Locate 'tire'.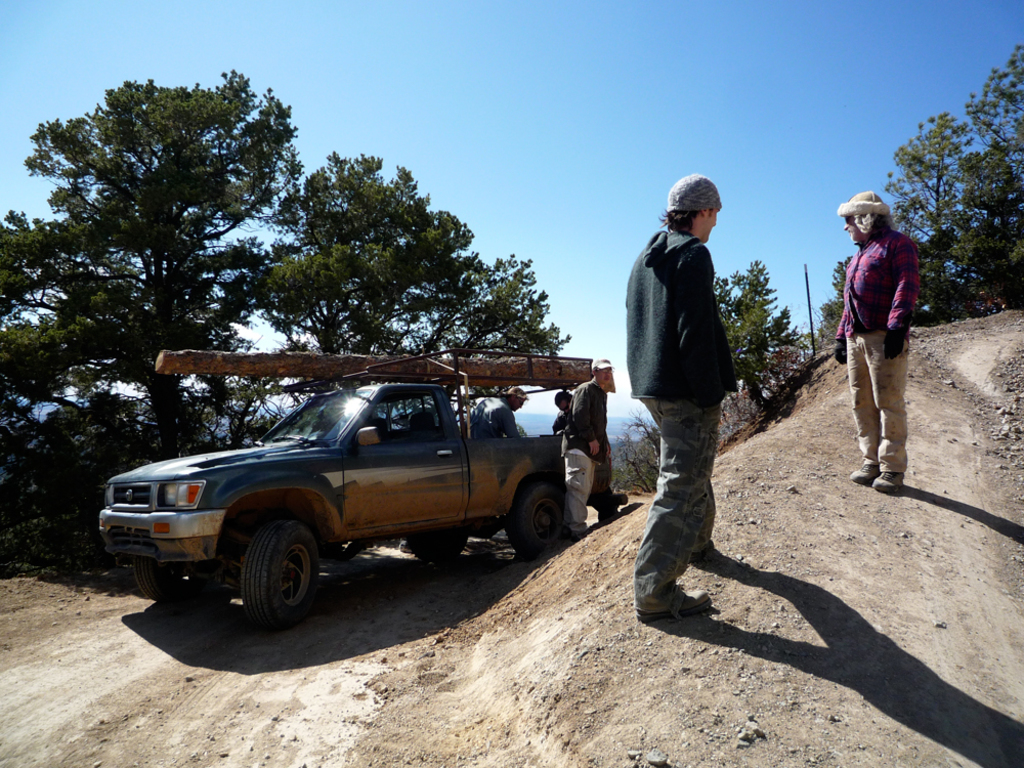
Bounding box: box(219, 521, 317, 629).
